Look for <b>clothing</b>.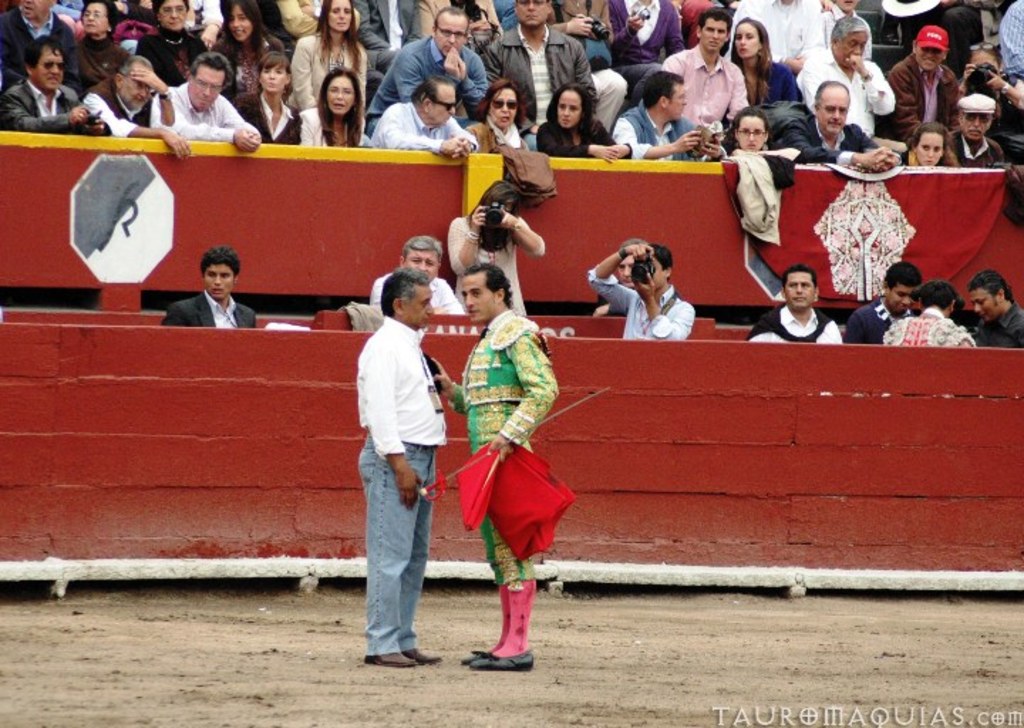
Found: 842, 290, 906, 344.
